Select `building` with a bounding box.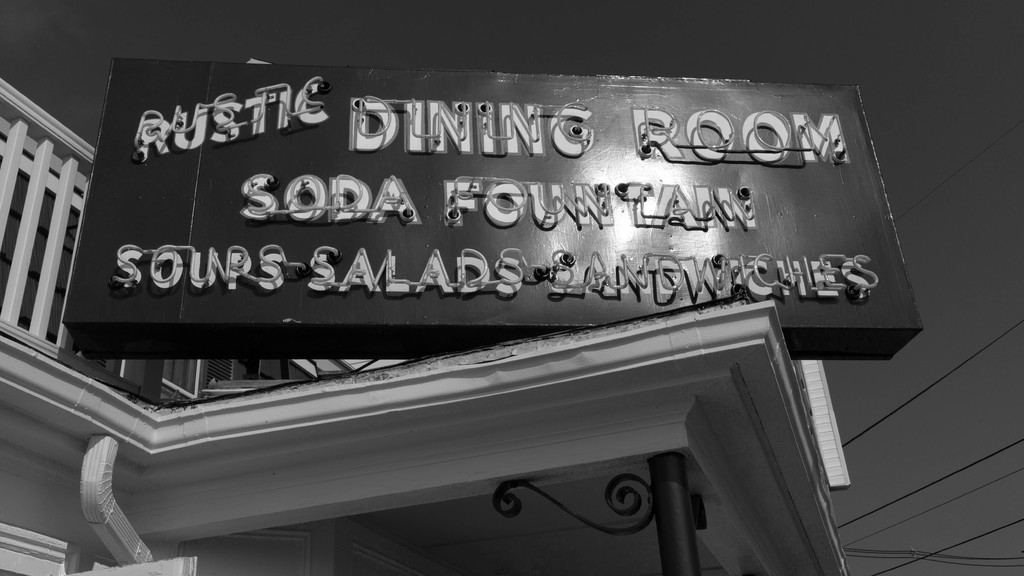
<box>0,0,1023,575</box>.
